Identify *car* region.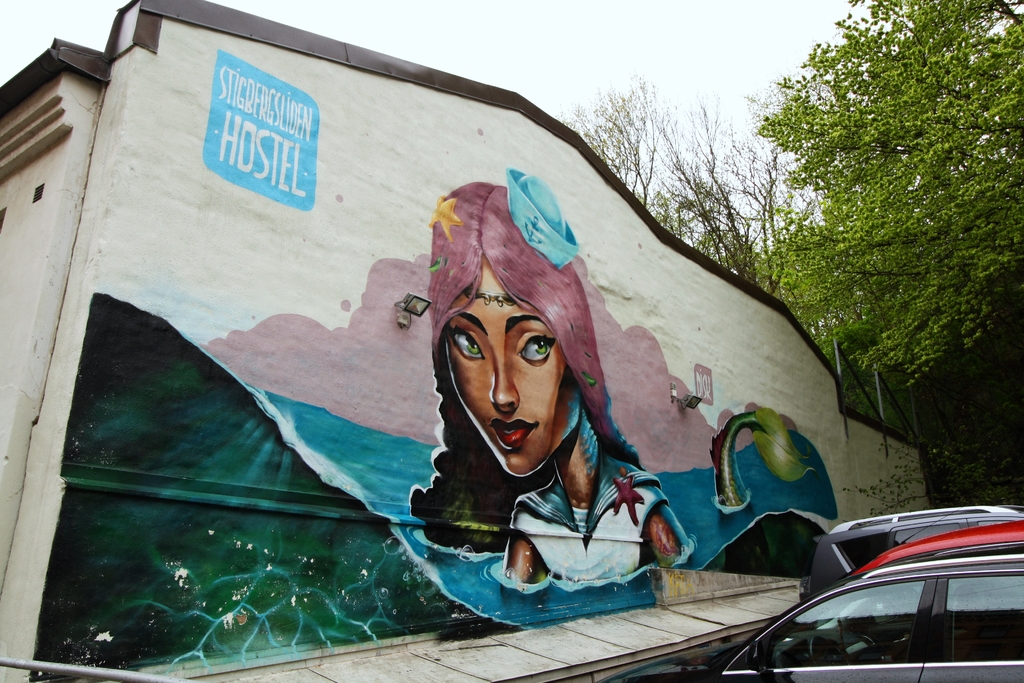
Region: BBox(605, 575, 1023, 682).
